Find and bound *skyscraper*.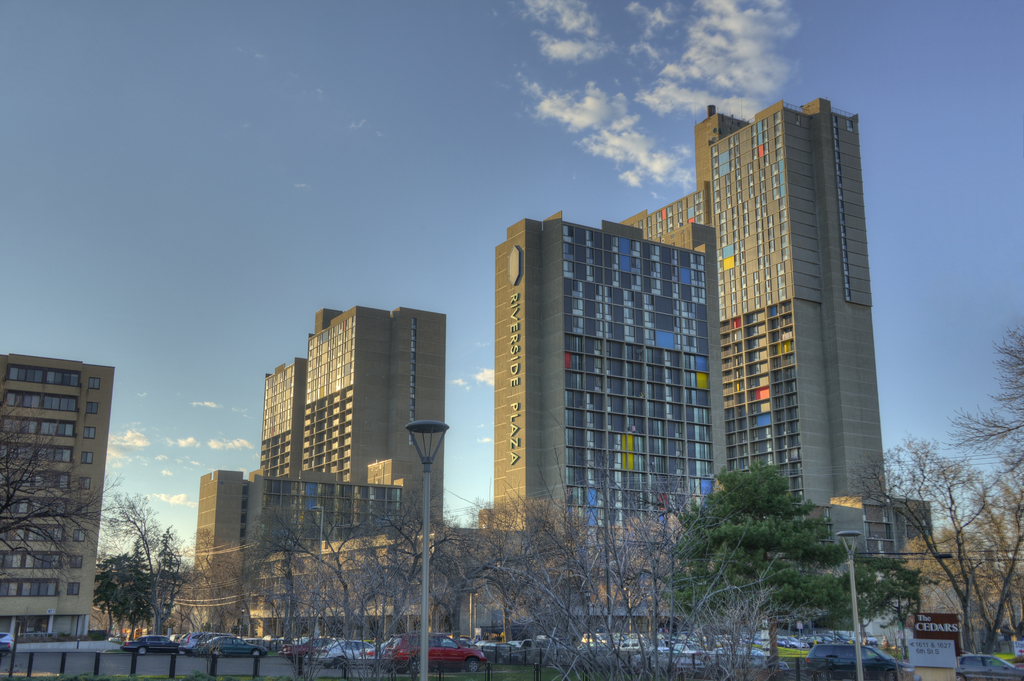
Bound: 1/349/119/643.
